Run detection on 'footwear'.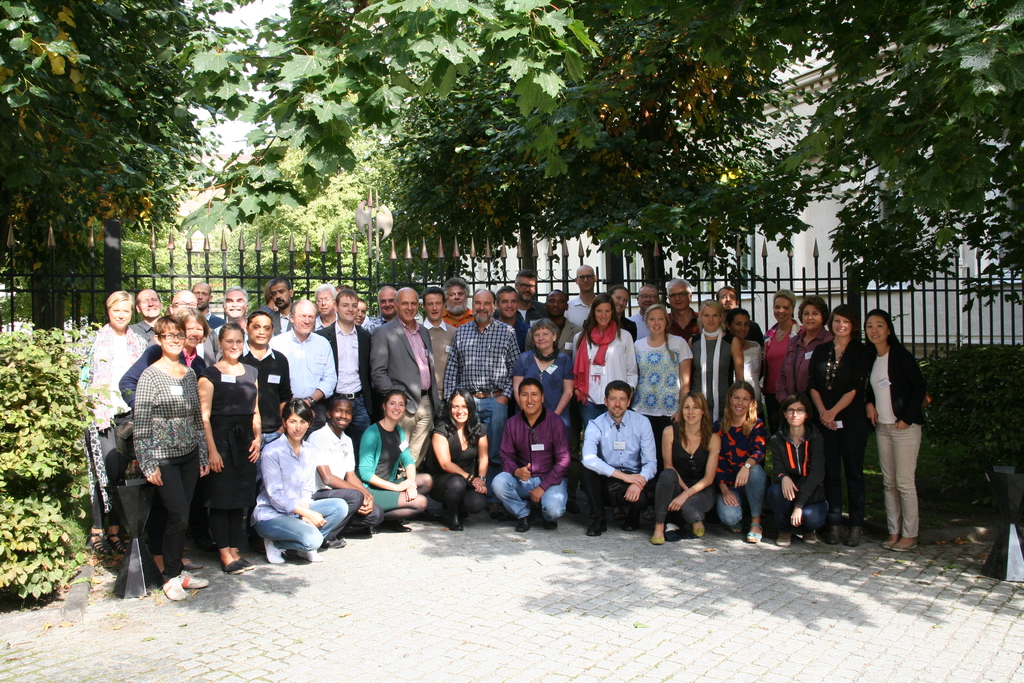
Result: x1=348 y1=527 x2=371 y2=539.
